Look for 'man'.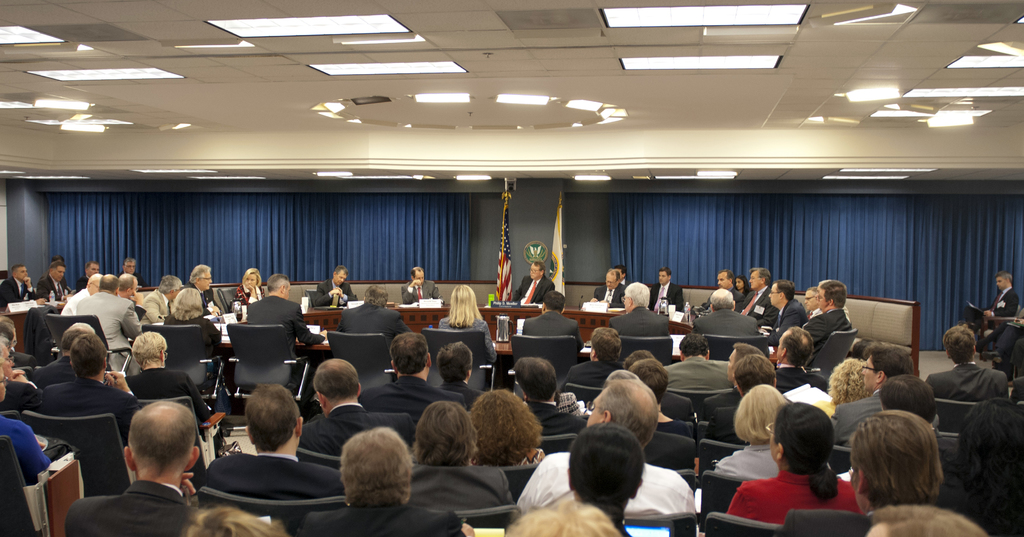
Found: {"x1": 73, "y1": 258, "x2": 99, "y2": 292}.
